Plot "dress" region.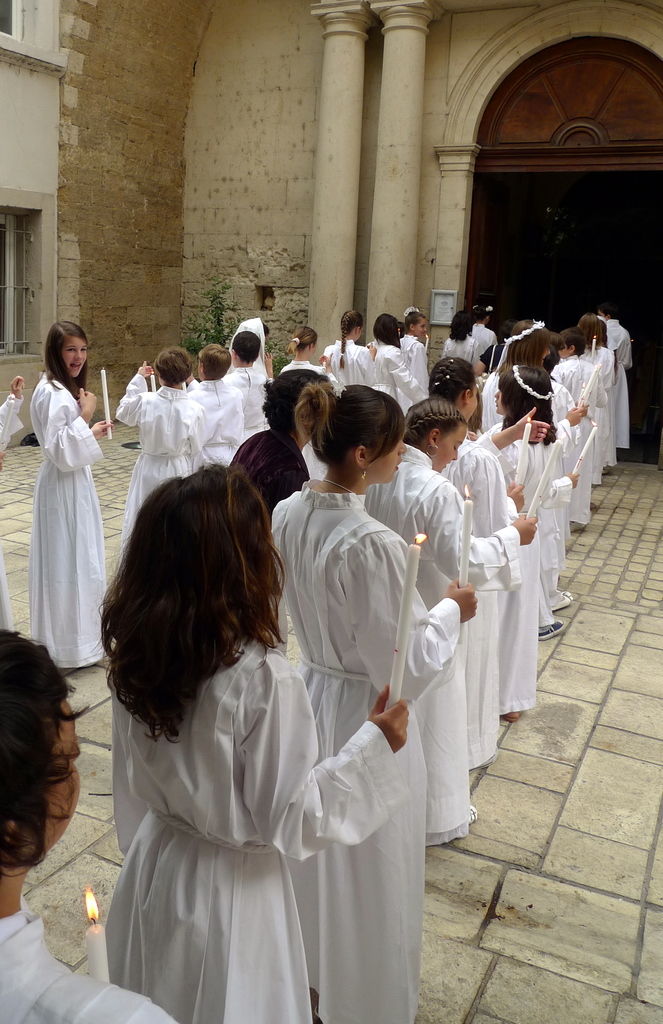
Plotted at BBox(0, 908, 170, 1023).
